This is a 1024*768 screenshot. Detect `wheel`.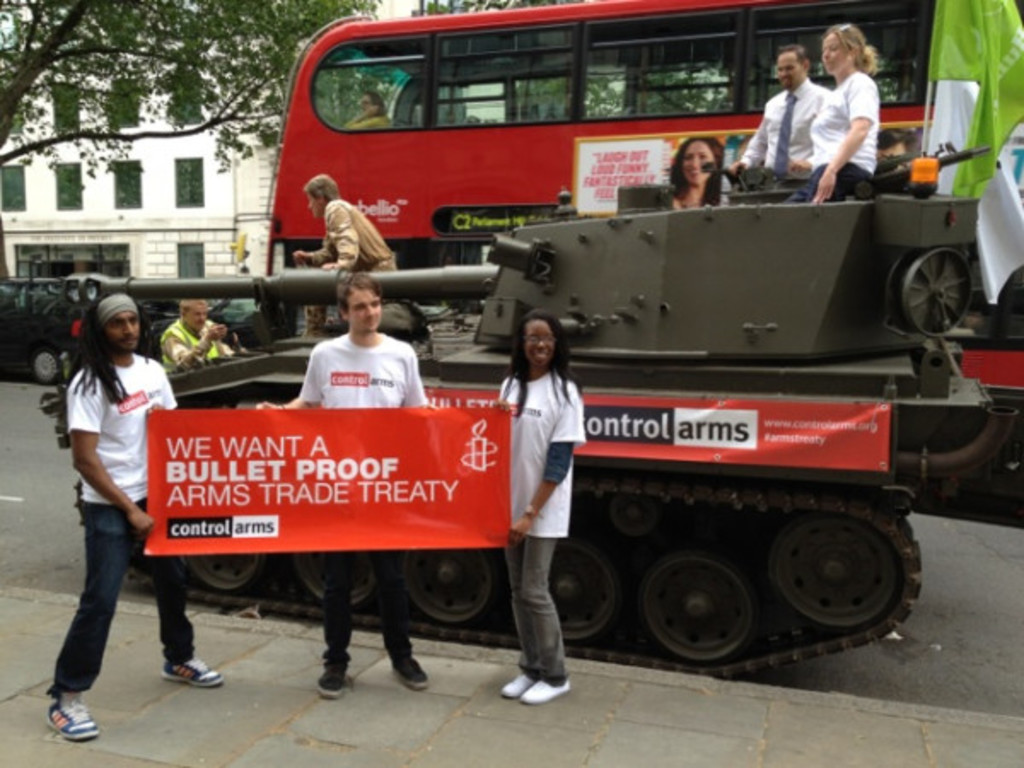
x1=546, y1=531, x2=625, y2=631.
